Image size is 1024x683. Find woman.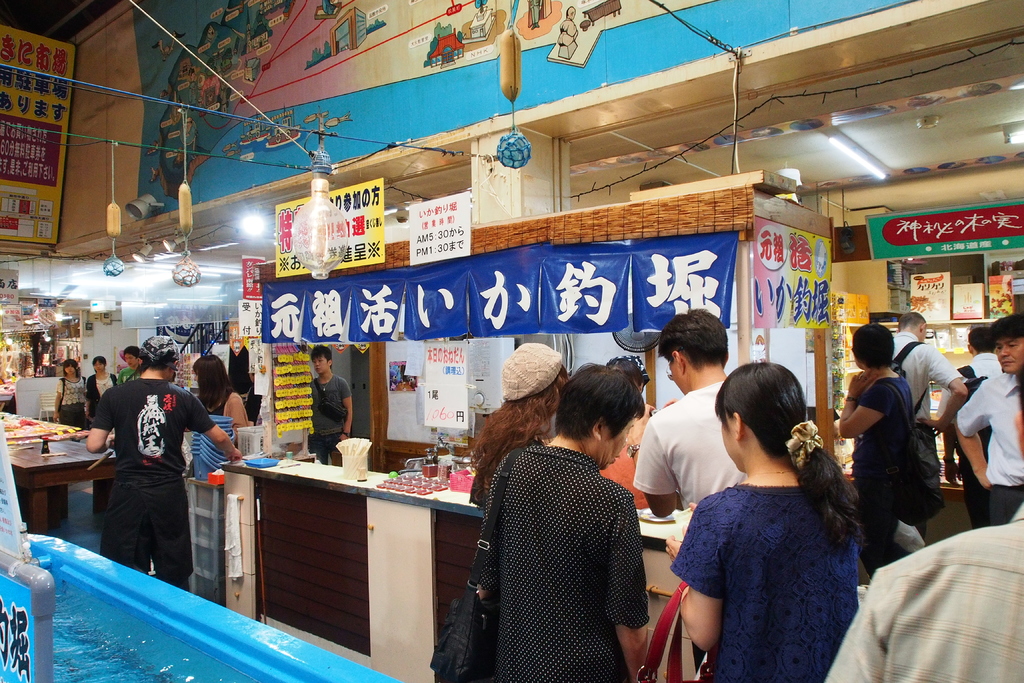
<box>594,355,656,513</box>.
